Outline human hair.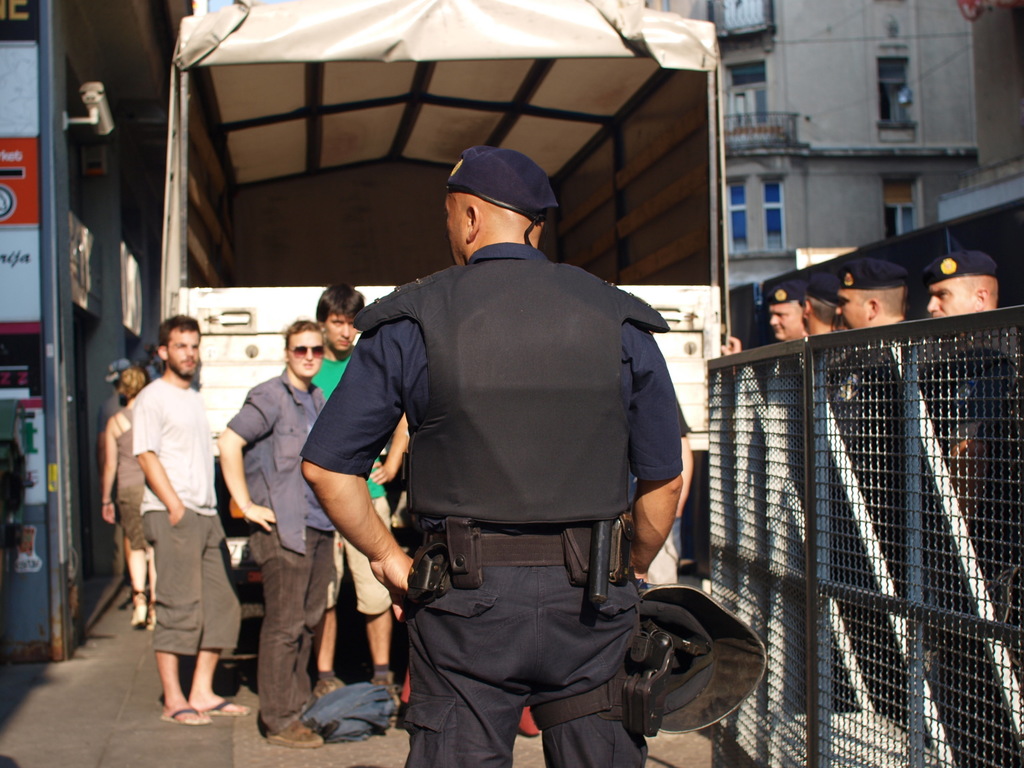
Outline: crop(115, 364, 144, 403).
